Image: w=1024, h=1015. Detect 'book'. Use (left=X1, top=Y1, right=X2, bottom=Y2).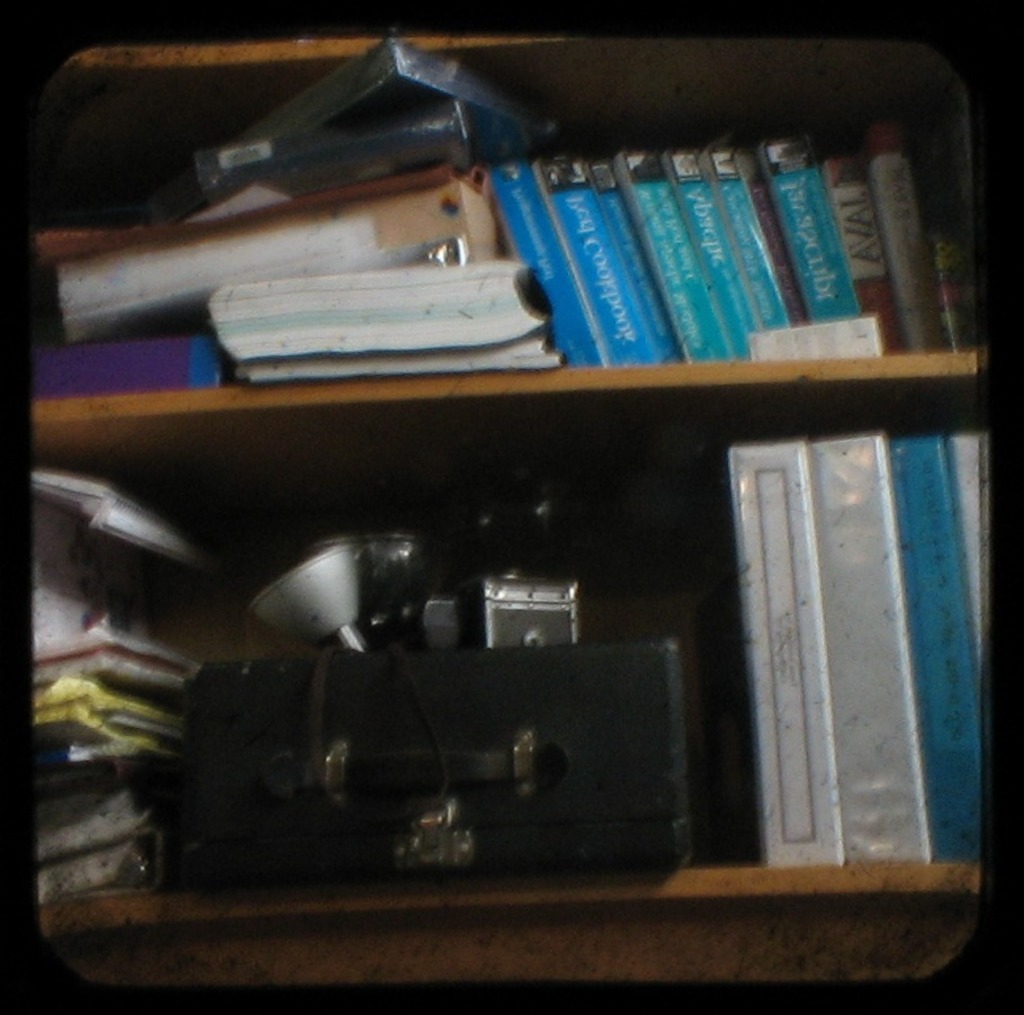
(left=719, top=433, right=852, bottom=868).
